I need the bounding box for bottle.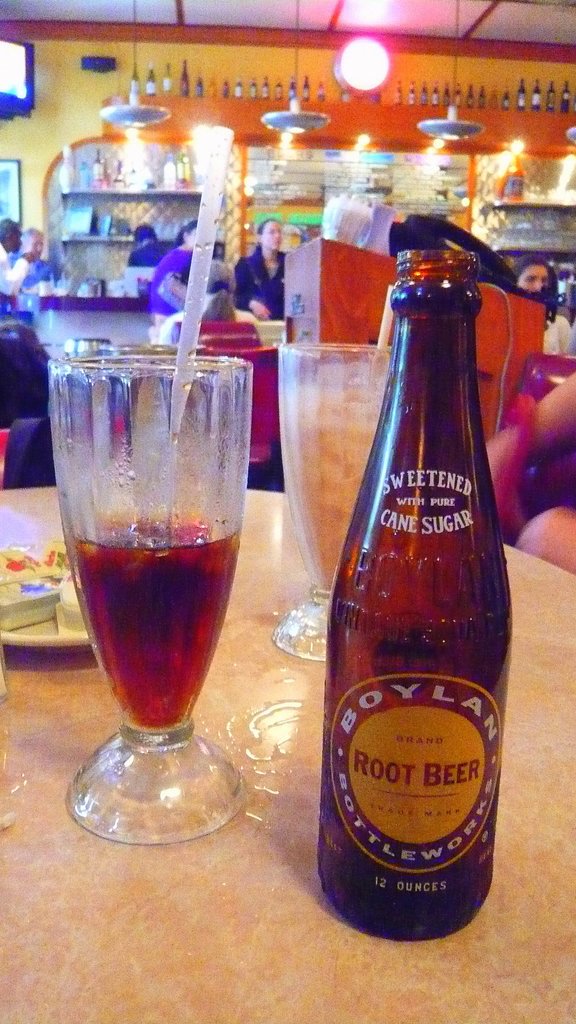
Here it is: [303, 257, 509, 934].
